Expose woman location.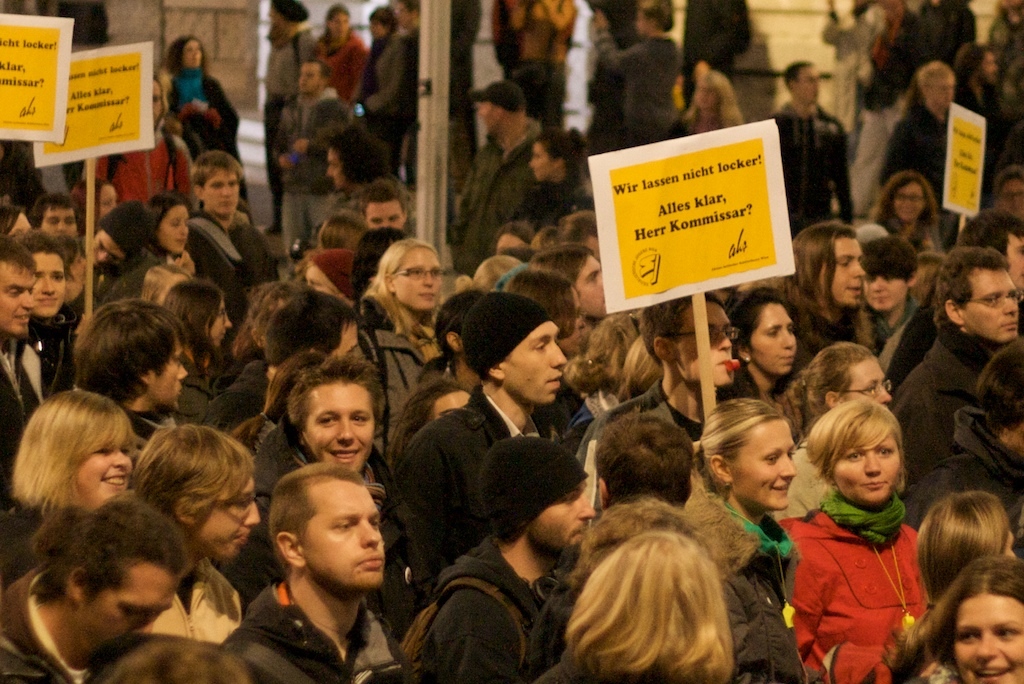
Exposed at [left=937, top=551, right=1023, bottom=683].
